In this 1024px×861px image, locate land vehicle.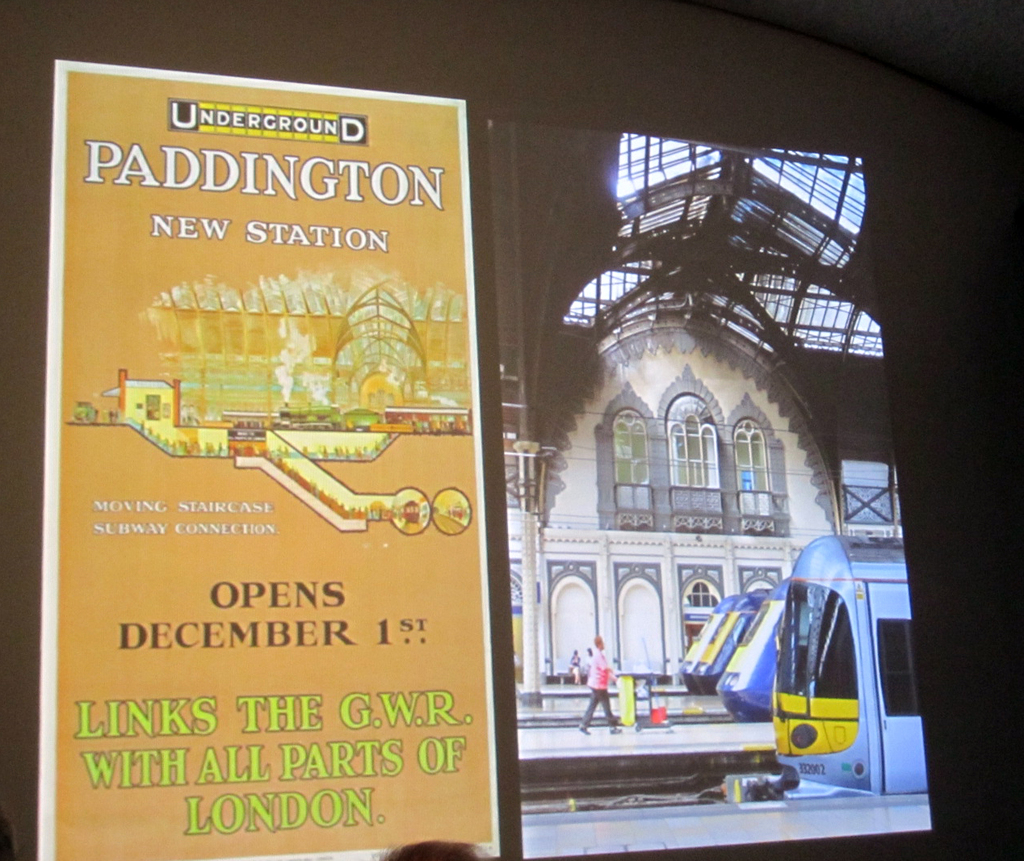
Bounding box: {"left": 753, "top": 525, "right": 942, "bottom": 828}.
